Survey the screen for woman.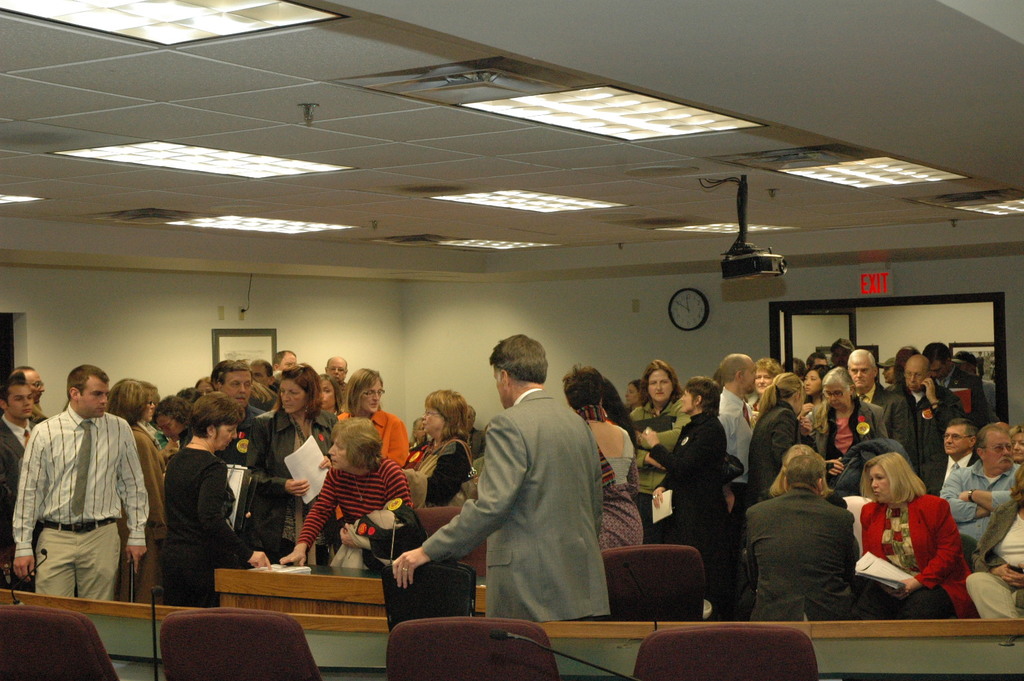
Survey found: (x1=855, y1=454, x2=979, y2=623).
